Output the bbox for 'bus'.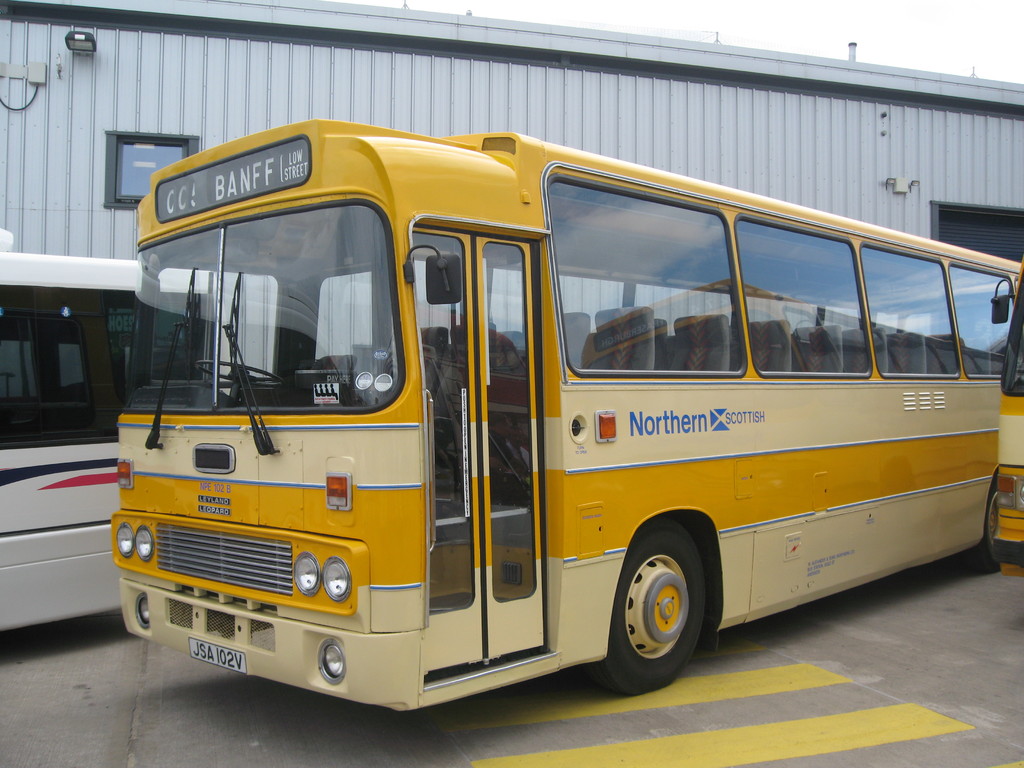
left=986, top=253, right=1023, bottom=574.
